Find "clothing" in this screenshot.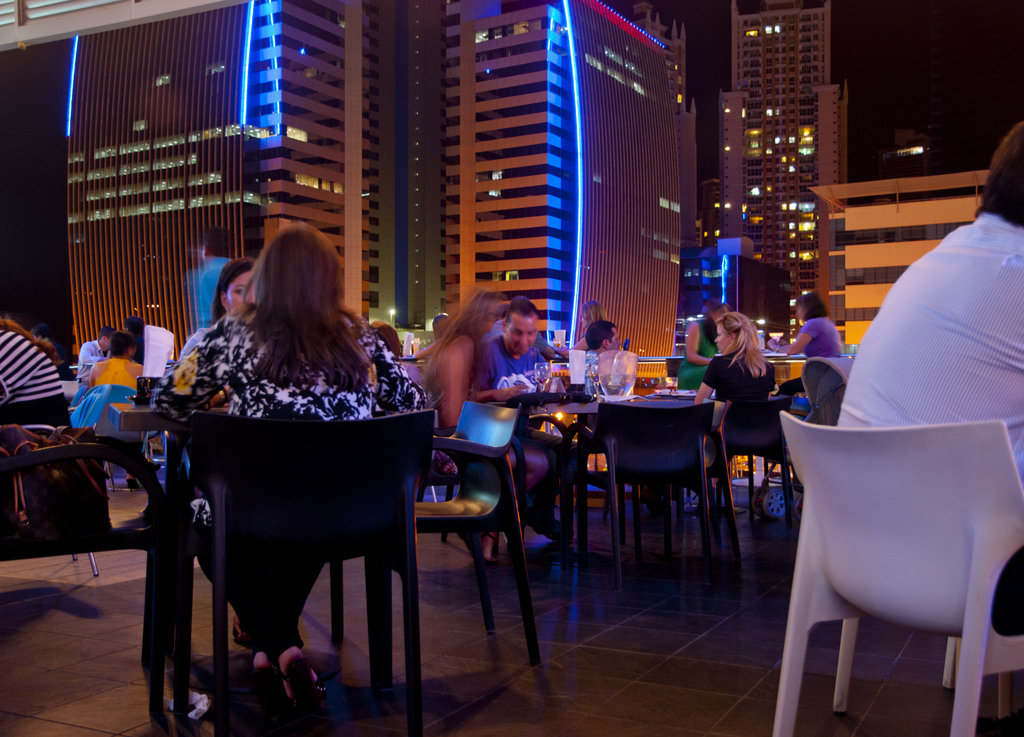
The bounding box for "clothing" is (x1=796, y1=317, x2=843, y2=363).
